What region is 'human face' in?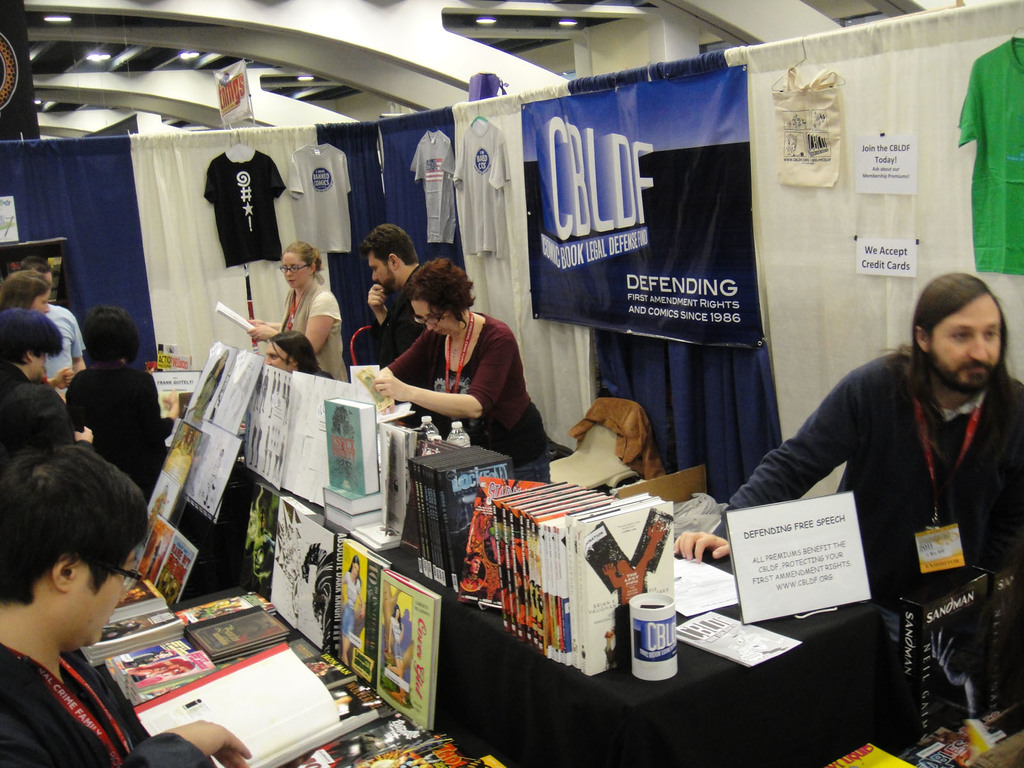
30,289,51,316.
